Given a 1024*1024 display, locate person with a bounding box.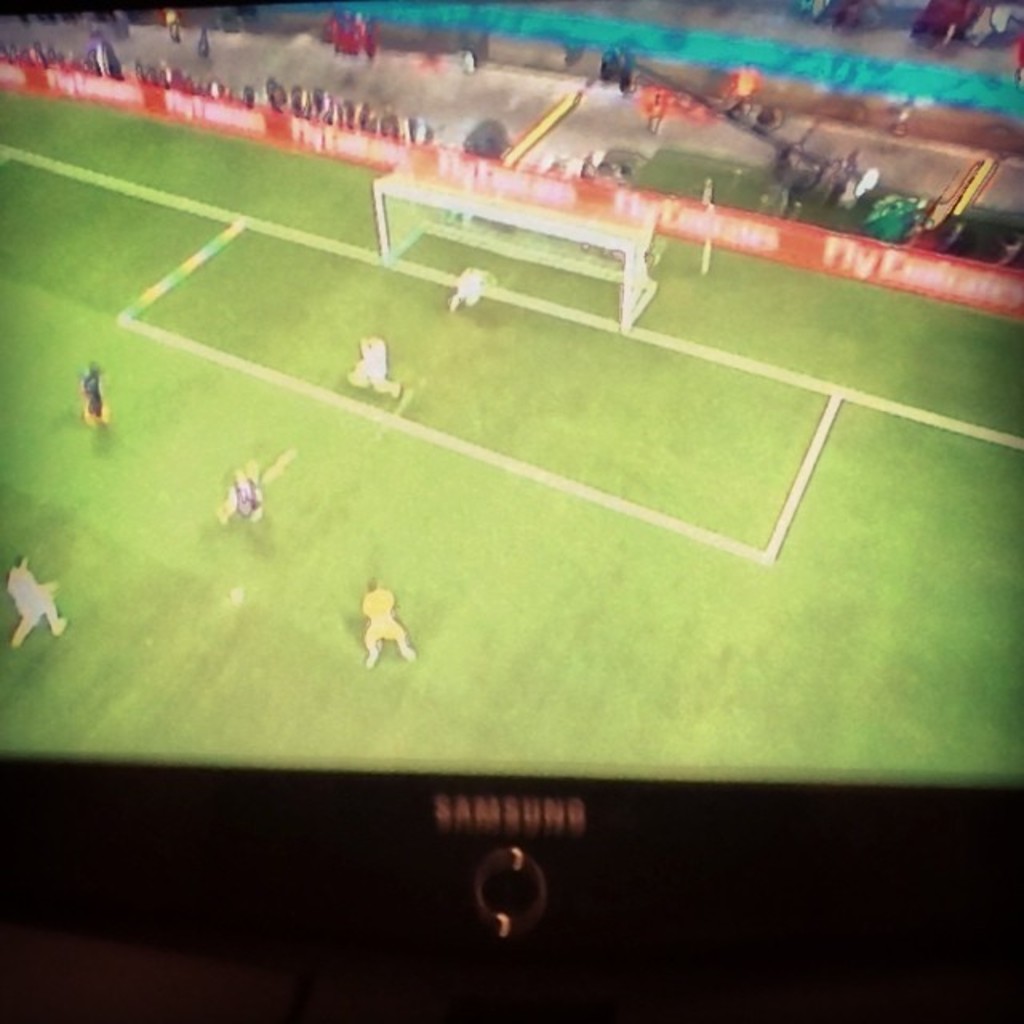
Located: Rect(344, 336, 397, 394).
